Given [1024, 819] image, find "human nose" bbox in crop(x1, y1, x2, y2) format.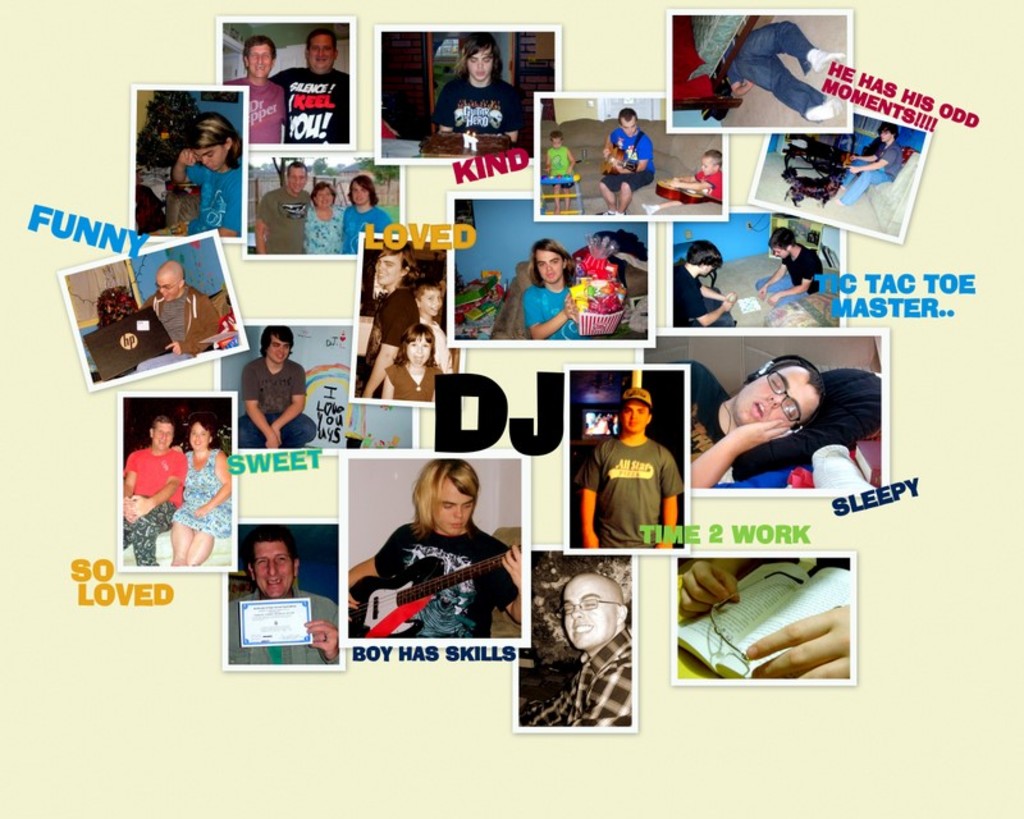
crop(572, 607, 584, 618).
